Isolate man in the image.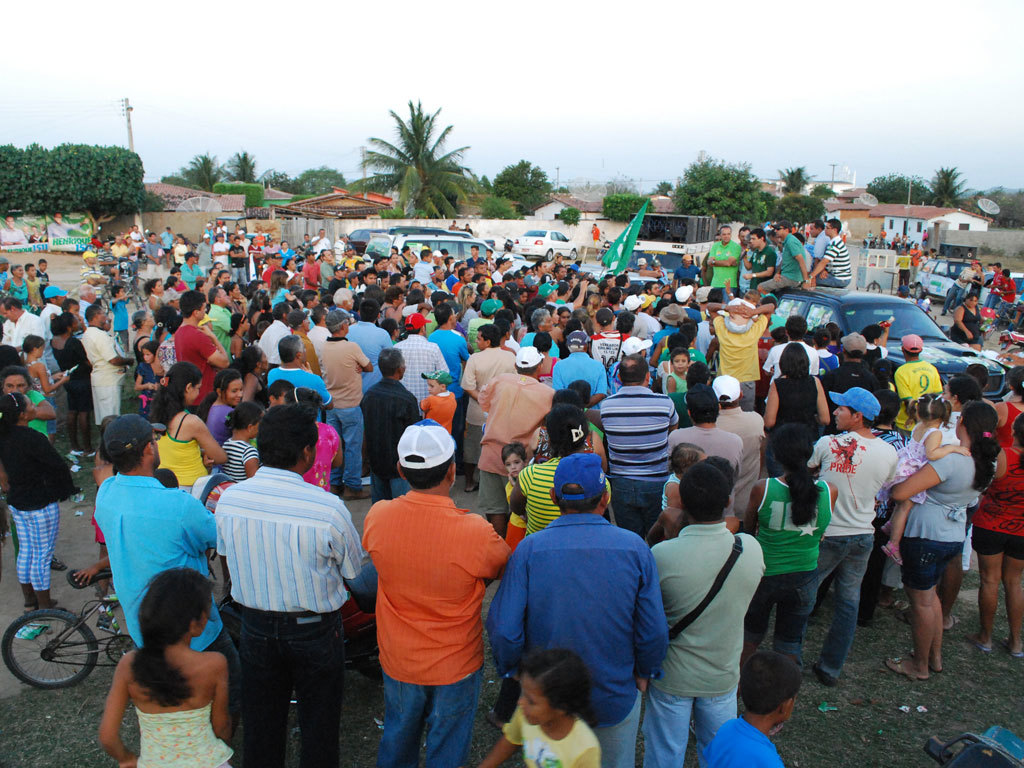
Isolated region: crop(108, 233, 130, 257).
